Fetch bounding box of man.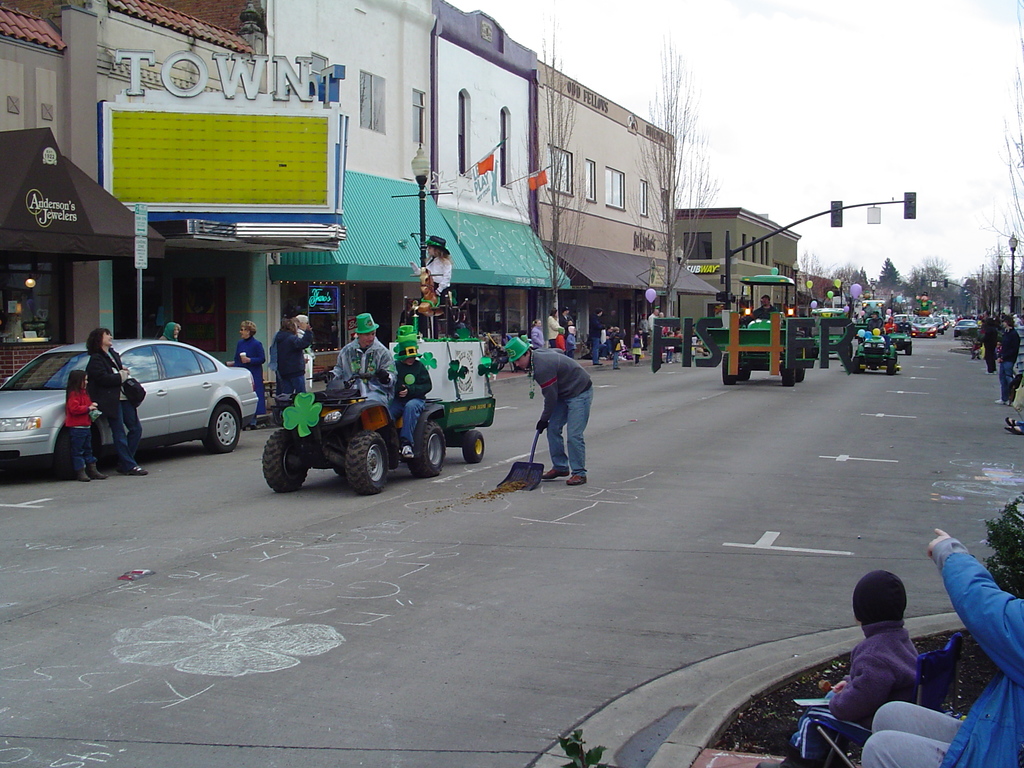
Bbox: detection(868, 310, 883, 331).
